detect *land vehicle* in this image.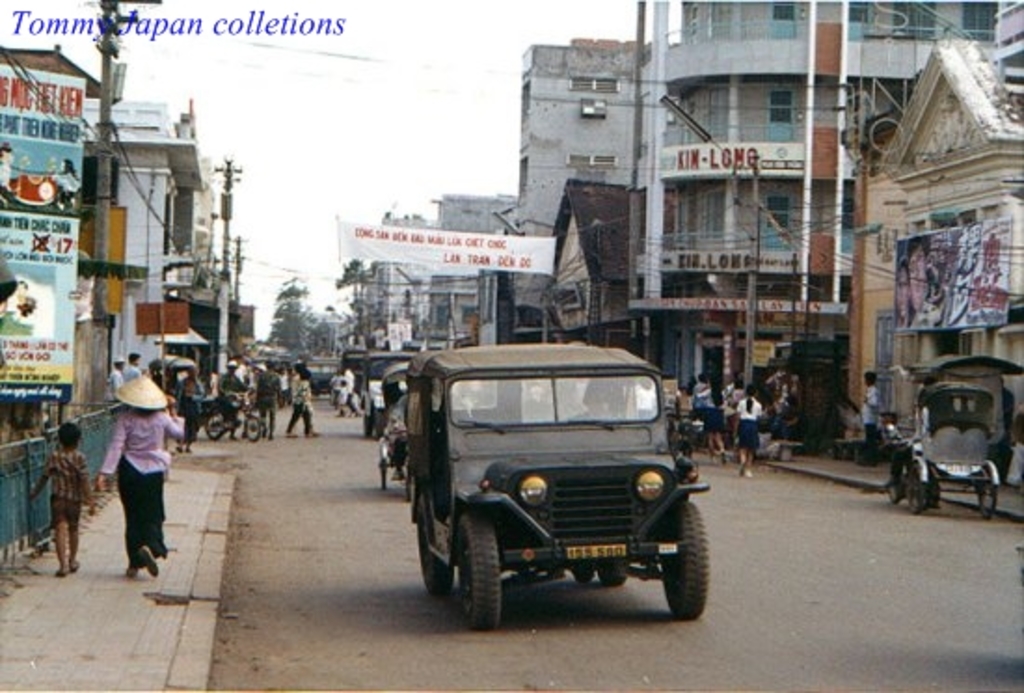
Detection: x1=149 y1=352 x2=261 y2=445.
